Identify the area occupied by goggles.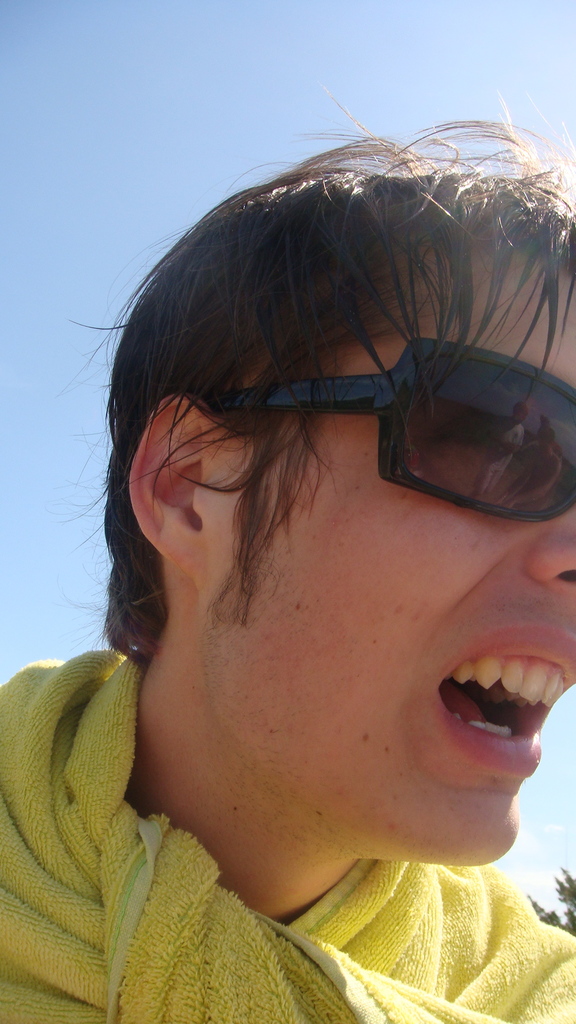
Area: bbox=(180, 337, 575, 525).
